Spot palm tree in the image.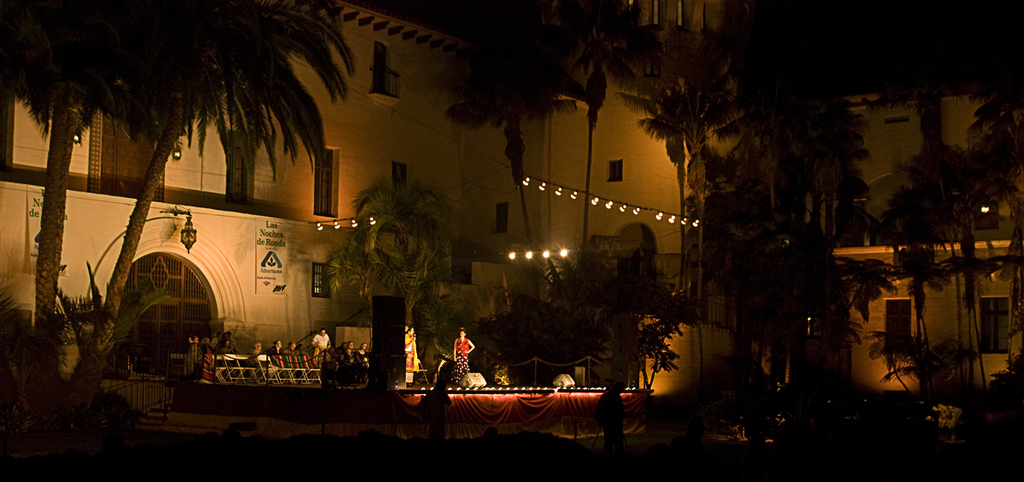
palm tree found at [447, 12, 587, 348].
